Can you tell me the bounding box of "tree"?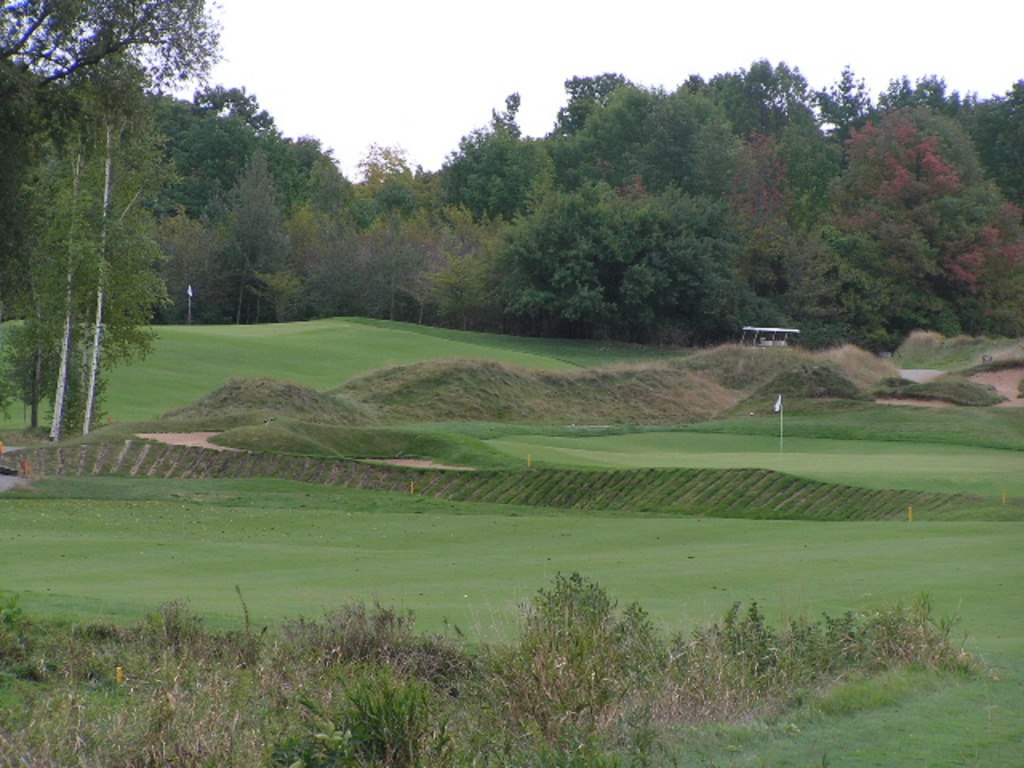
Rect(19, 53, 174, 448).
